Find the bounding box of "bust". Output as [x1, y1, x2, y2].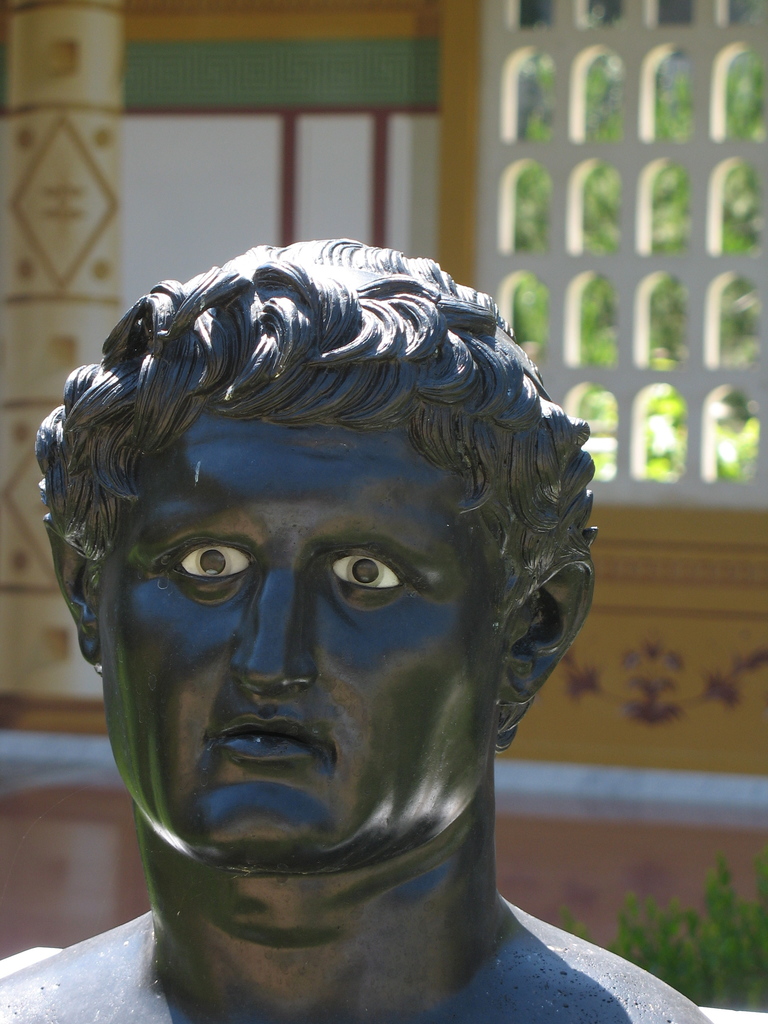
[0, 237, 703, 1023].
